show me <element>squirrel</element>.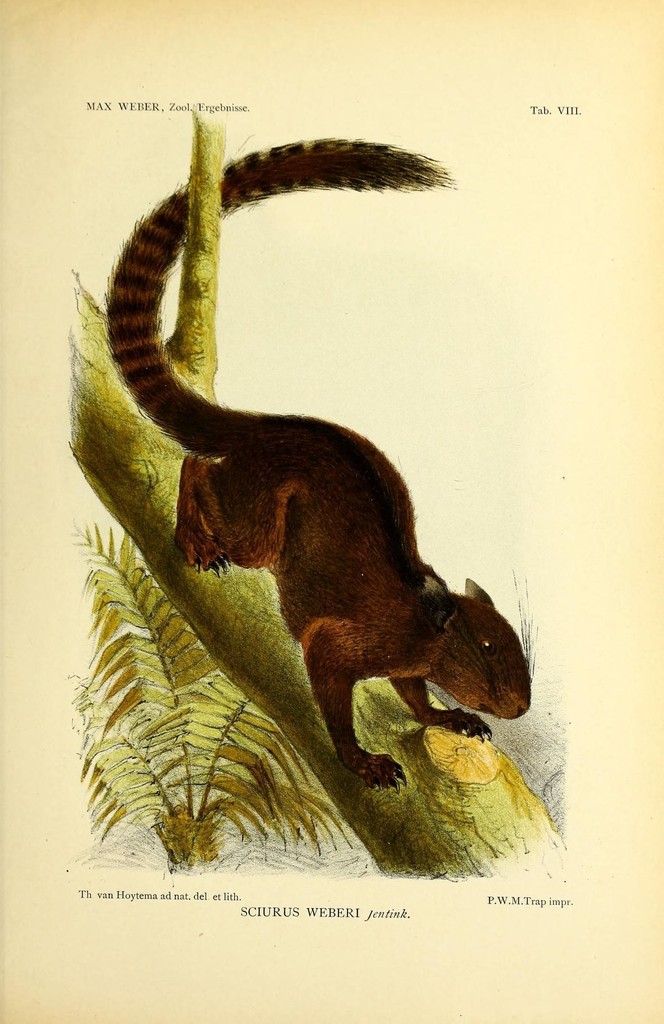
<element>squirrel</element> is here: pyautogui.locateOnScreen(98, 130, 530, 793).
